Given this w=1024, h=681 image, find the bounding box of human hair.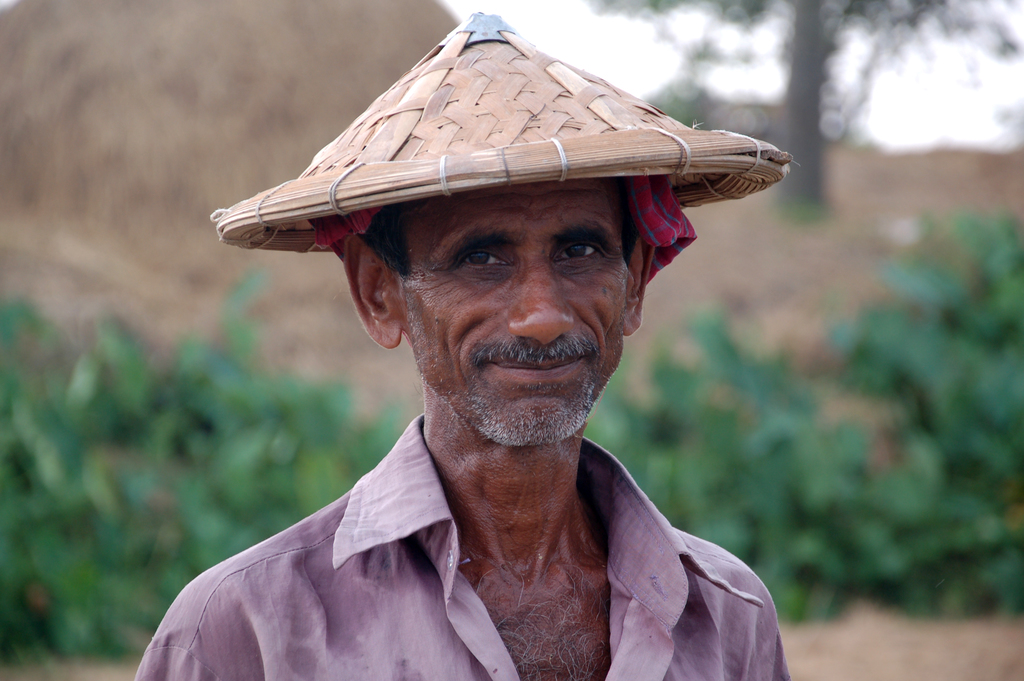
Rect(351, 197, 416, 284).
